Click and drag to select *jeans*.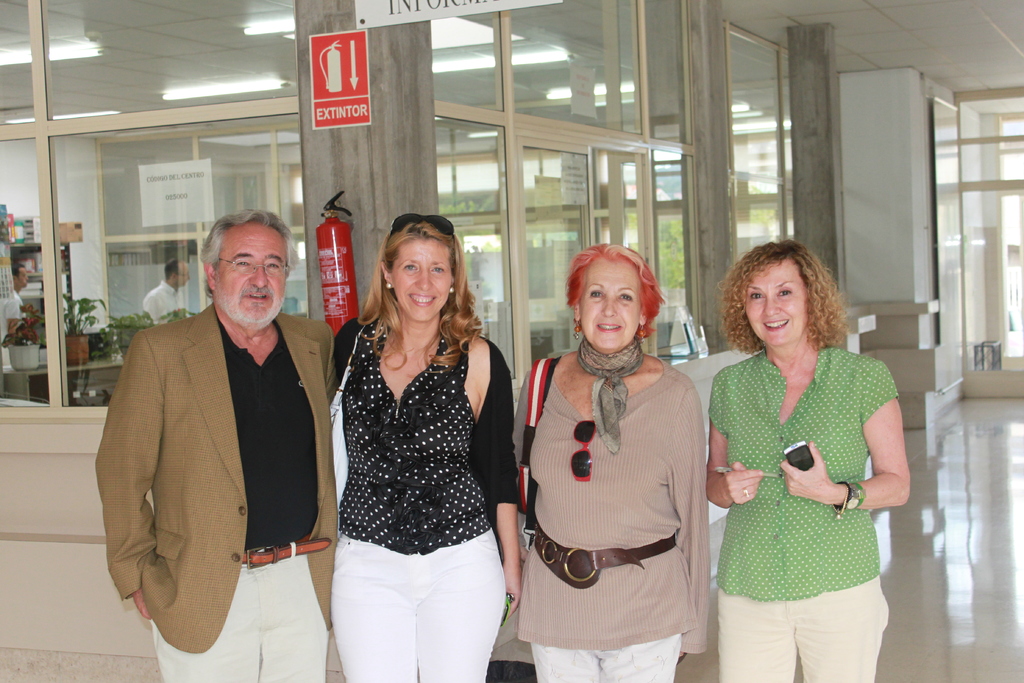
Selection: pyautogui.locateOnScreen(147, 557, 316, 682).
